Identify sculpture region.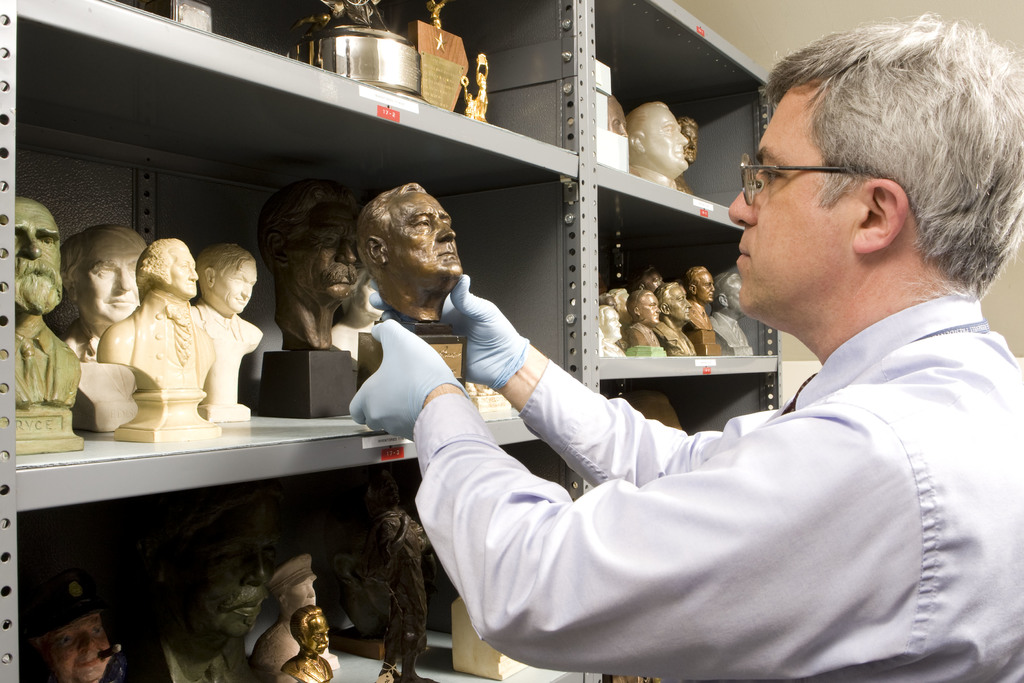
Region: box=[625, 99, 691, 188].
